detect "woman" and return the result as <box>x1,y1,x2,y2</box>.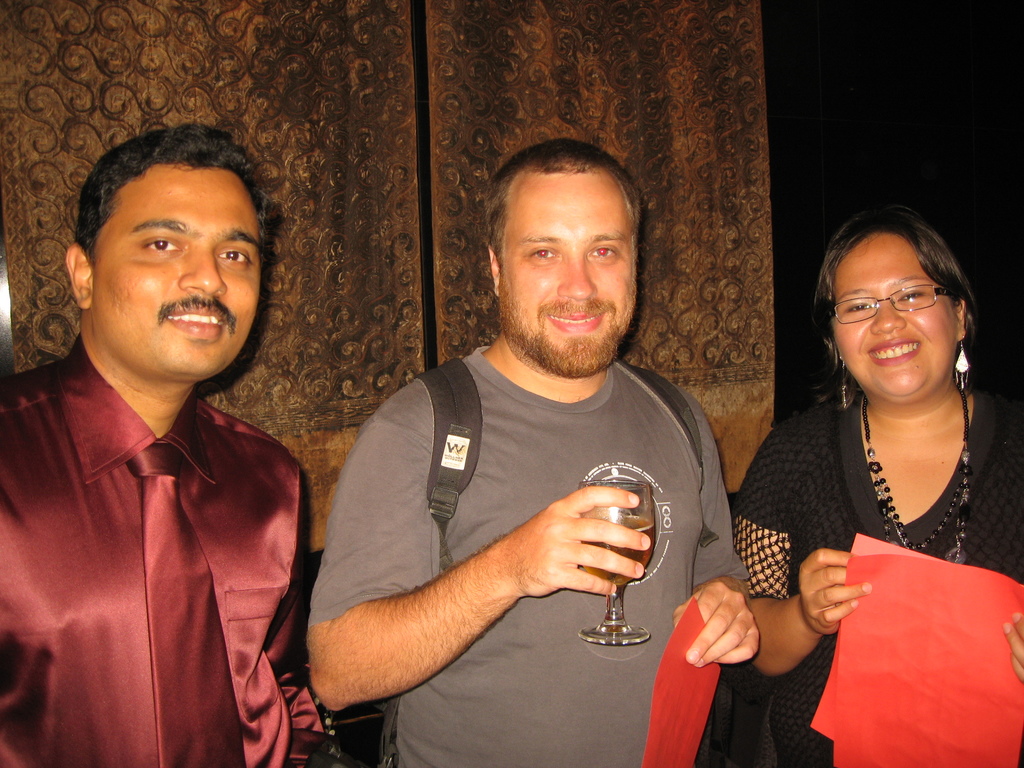
<box>763,205,1010,696</box>.
